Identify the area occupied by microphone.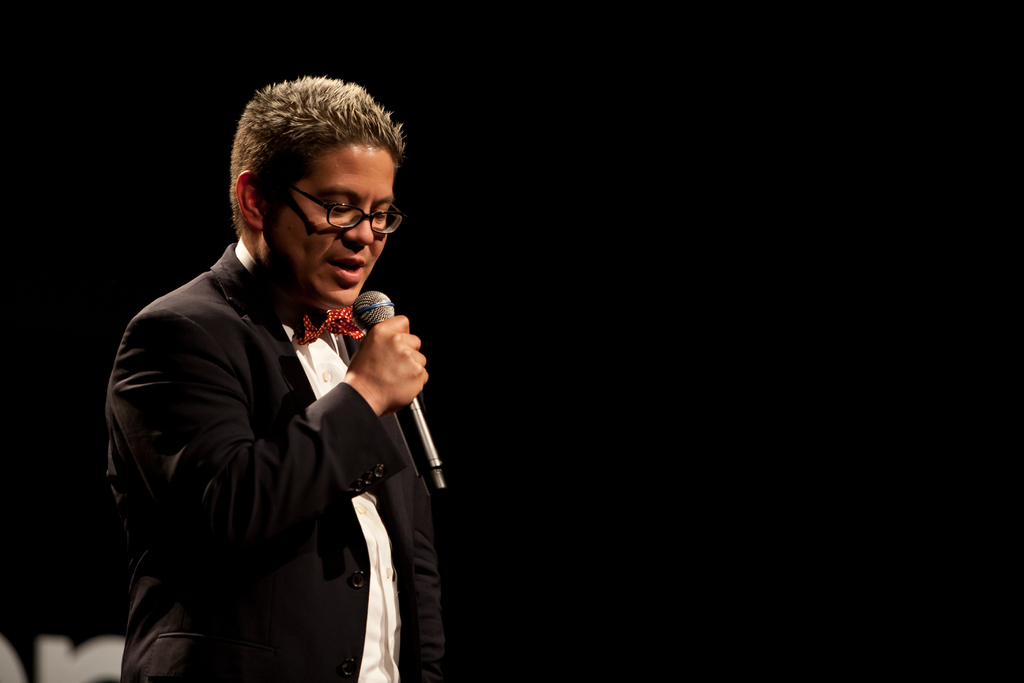
Area: bbox=(354, 290, 445, 497).
